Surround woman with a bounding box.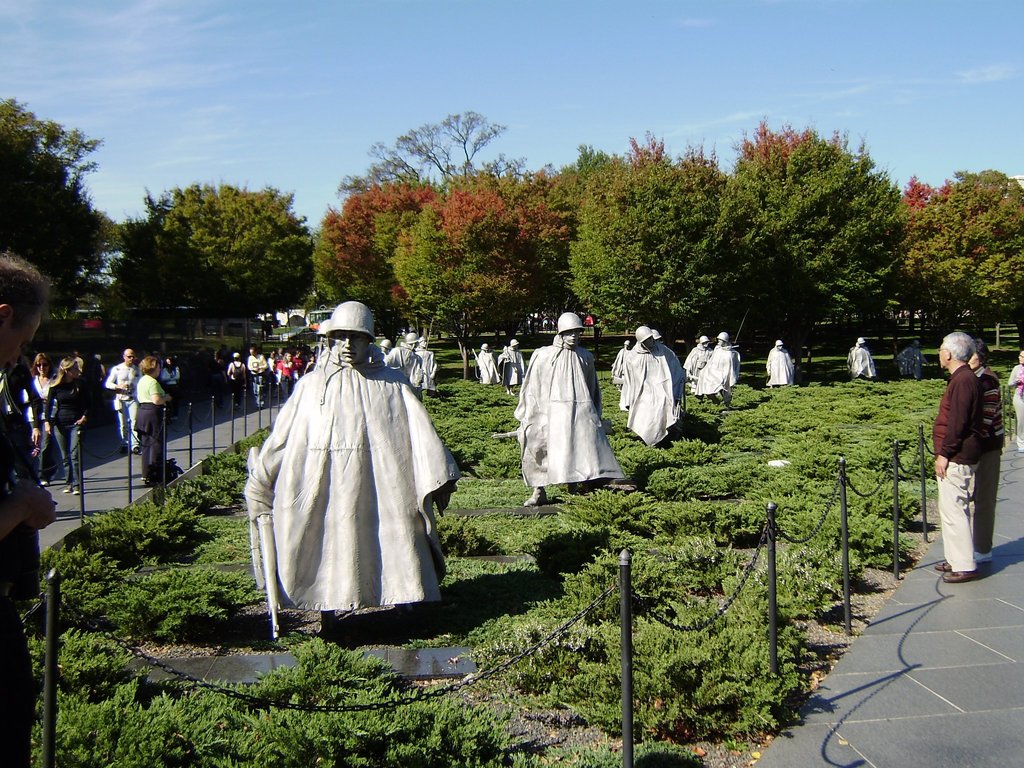
(1002,346,1023,445).
